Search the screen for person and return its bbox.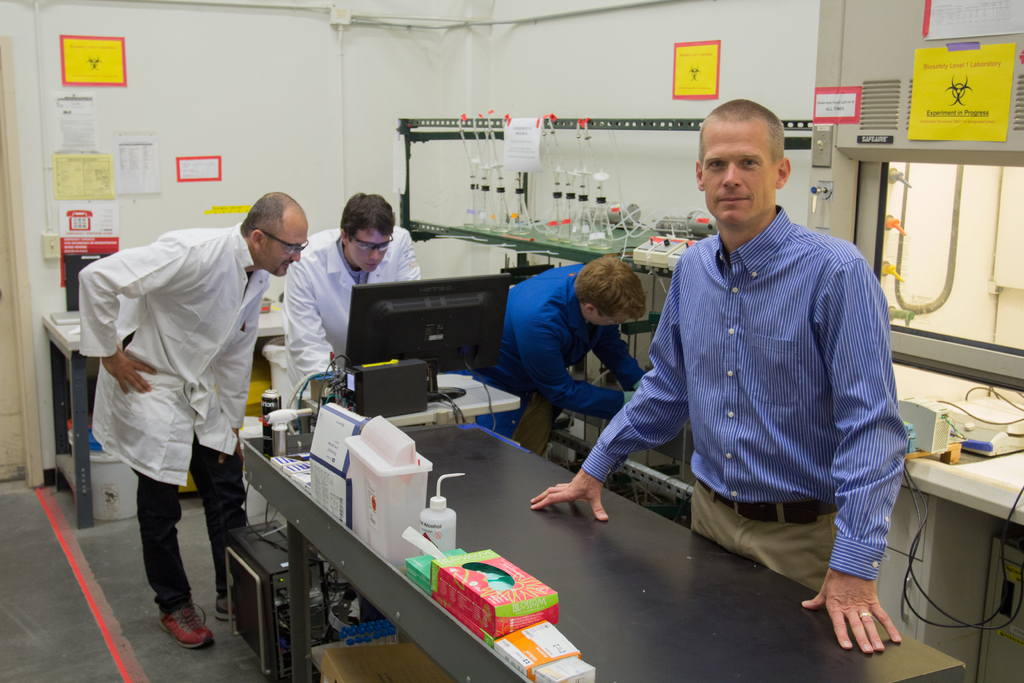
Found: l=579, t=93, r=902, b=646.
